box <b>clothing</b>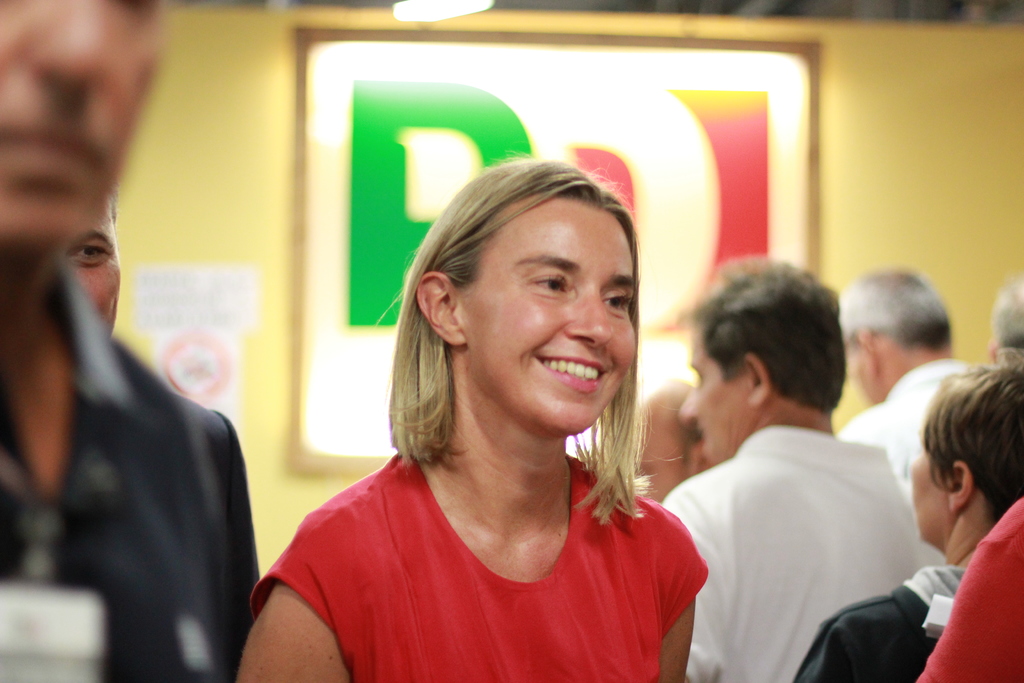
284:401:715:670
